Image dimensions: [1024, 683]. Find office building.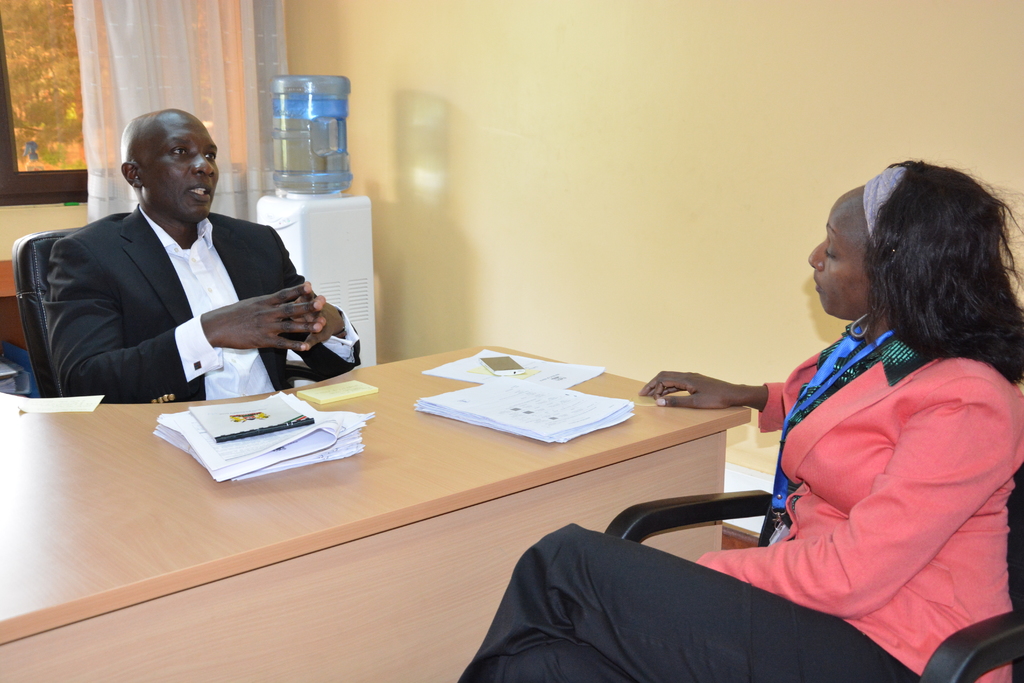
0:0:959:682.
